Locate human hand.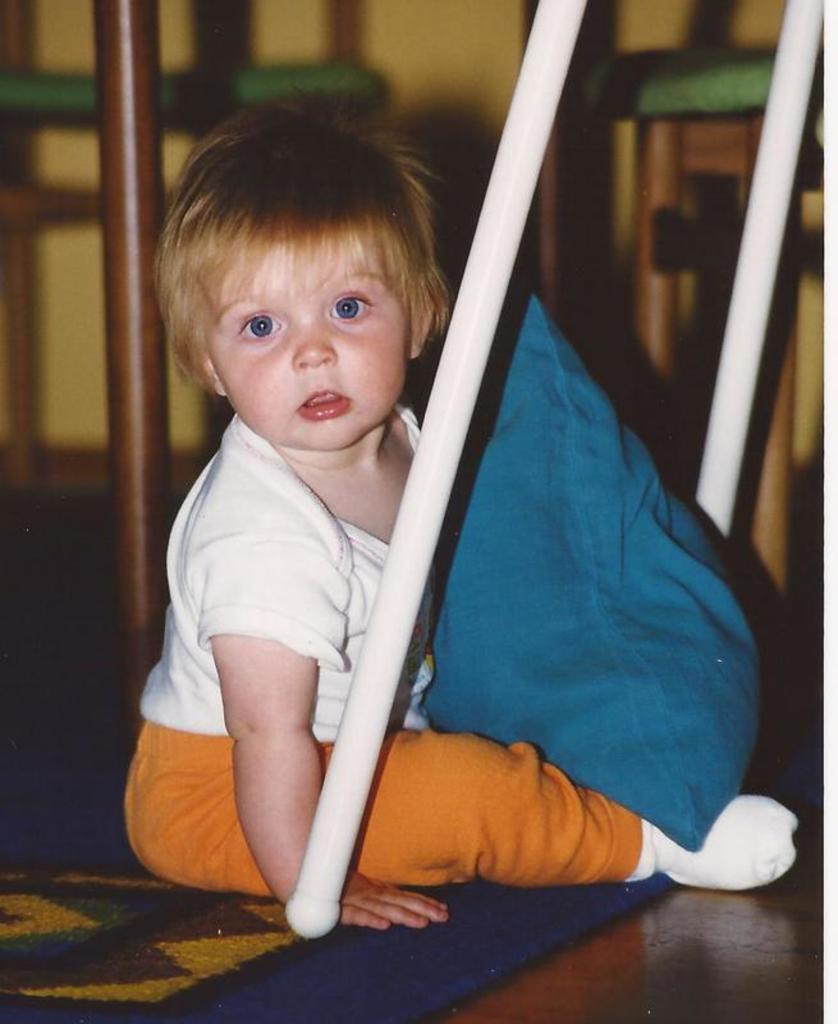
Bounding box: (x1=328, y1=868, x2=452, y2=941).
